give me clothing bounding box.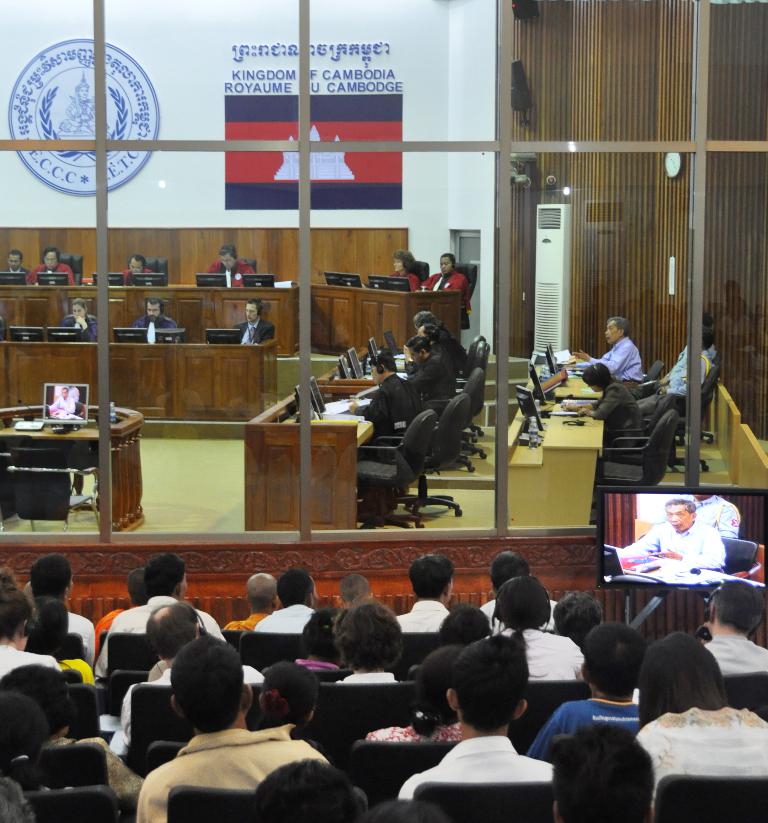
<bbox>368, 372, 416, 437</bbox>.
